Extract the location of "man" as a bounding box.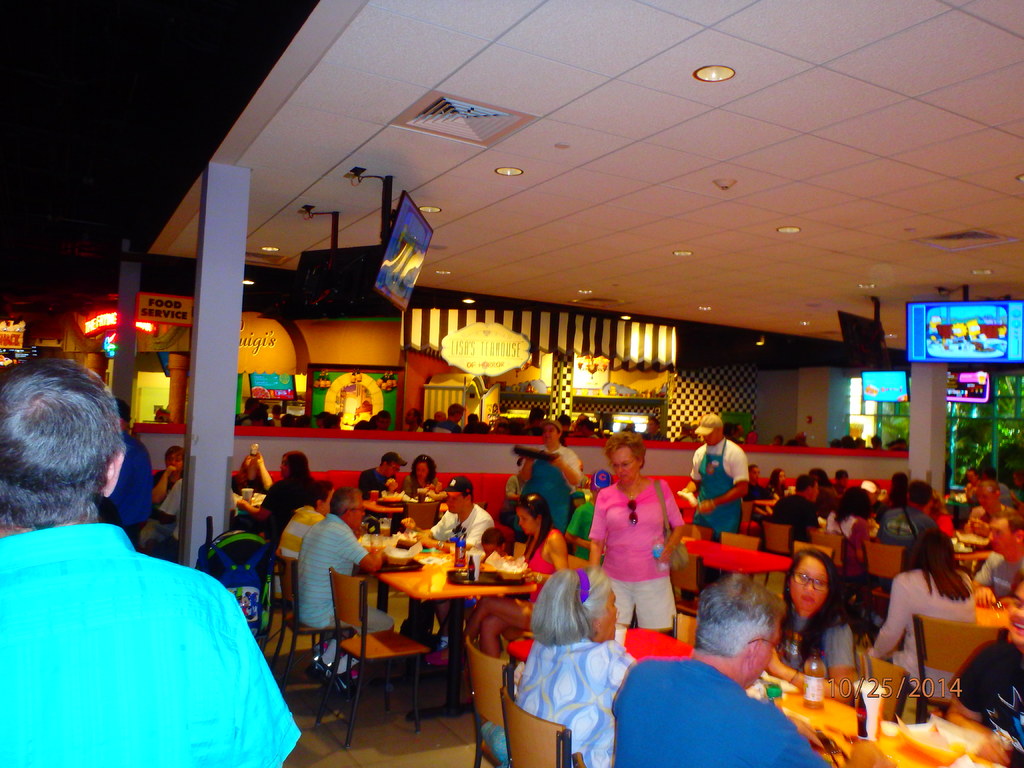
(left=947, top=585, right=1023, bottom=767).
